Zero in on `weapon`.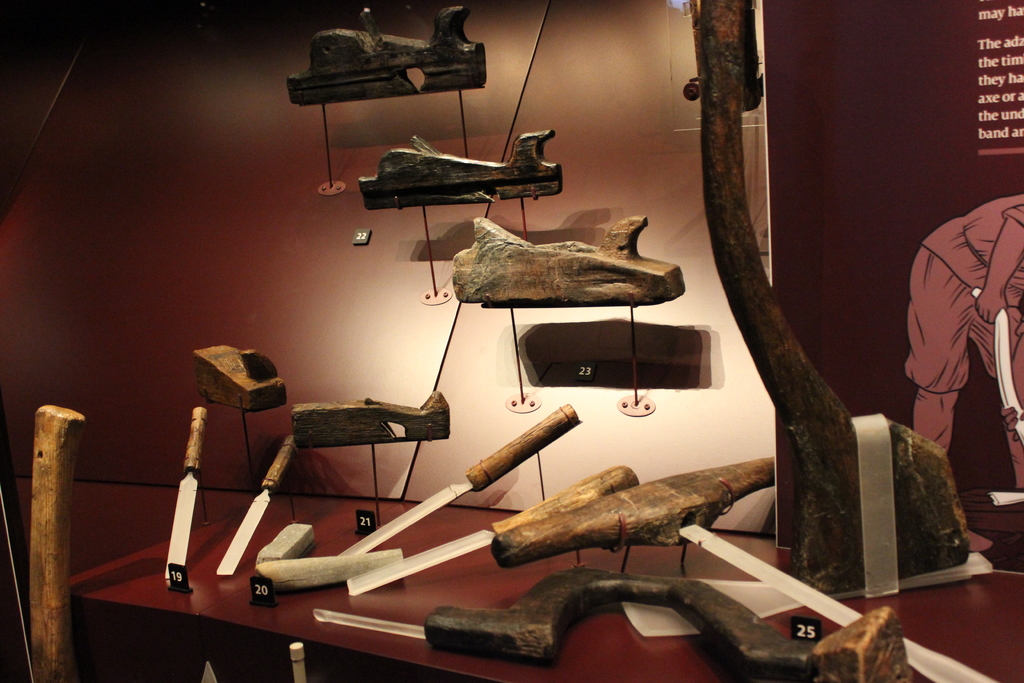
Zeroed in: 349 460 646 599.
